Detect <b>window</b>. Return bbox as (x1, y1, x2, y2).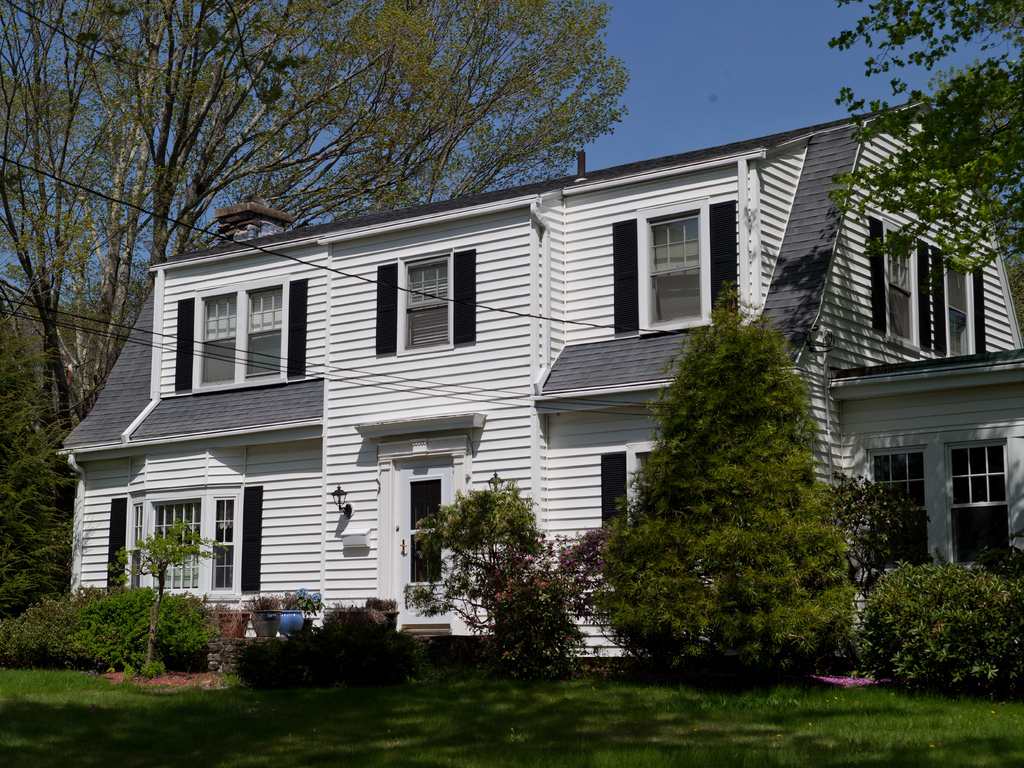
(613, 197, 739, 344).
